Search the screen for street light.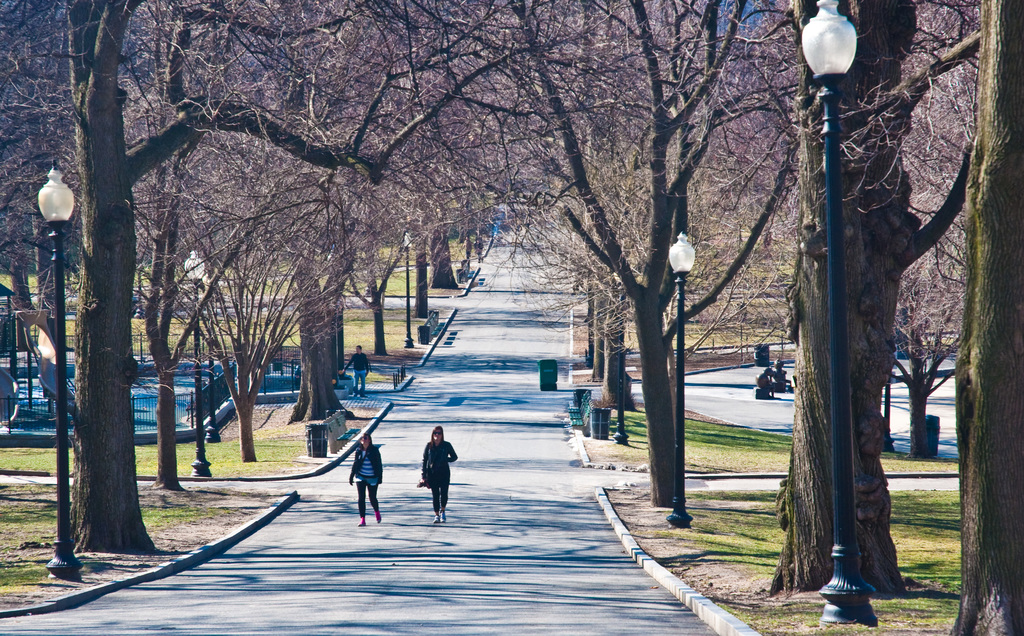
Found at [left=398, top=229, right=419, bottom=348].
